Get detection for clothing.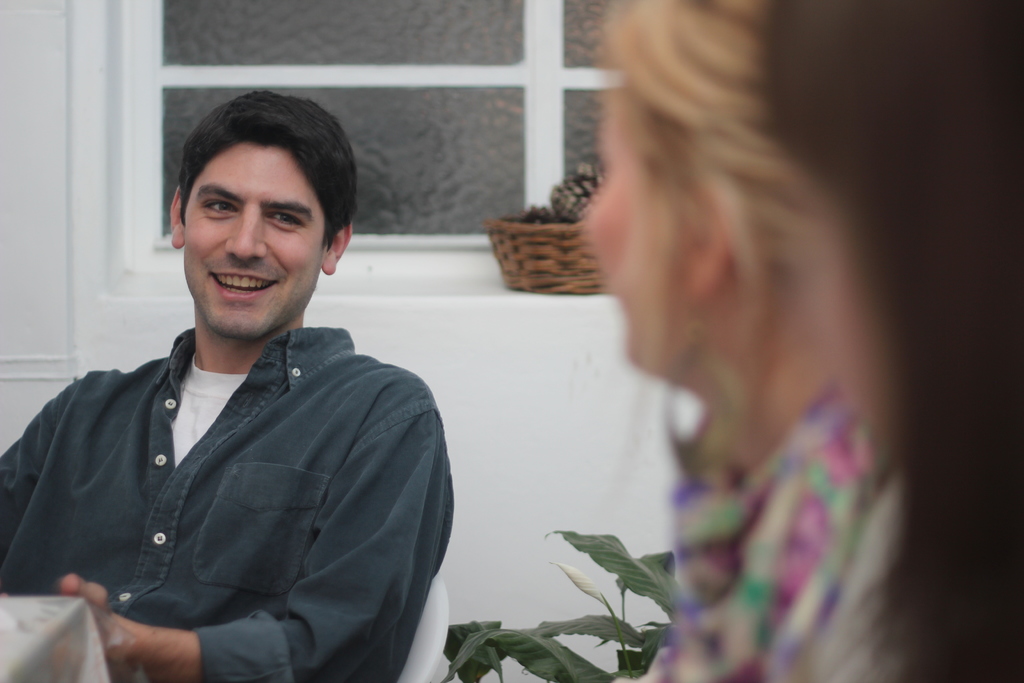
Detection: rect(1, 283, 468, 664).
